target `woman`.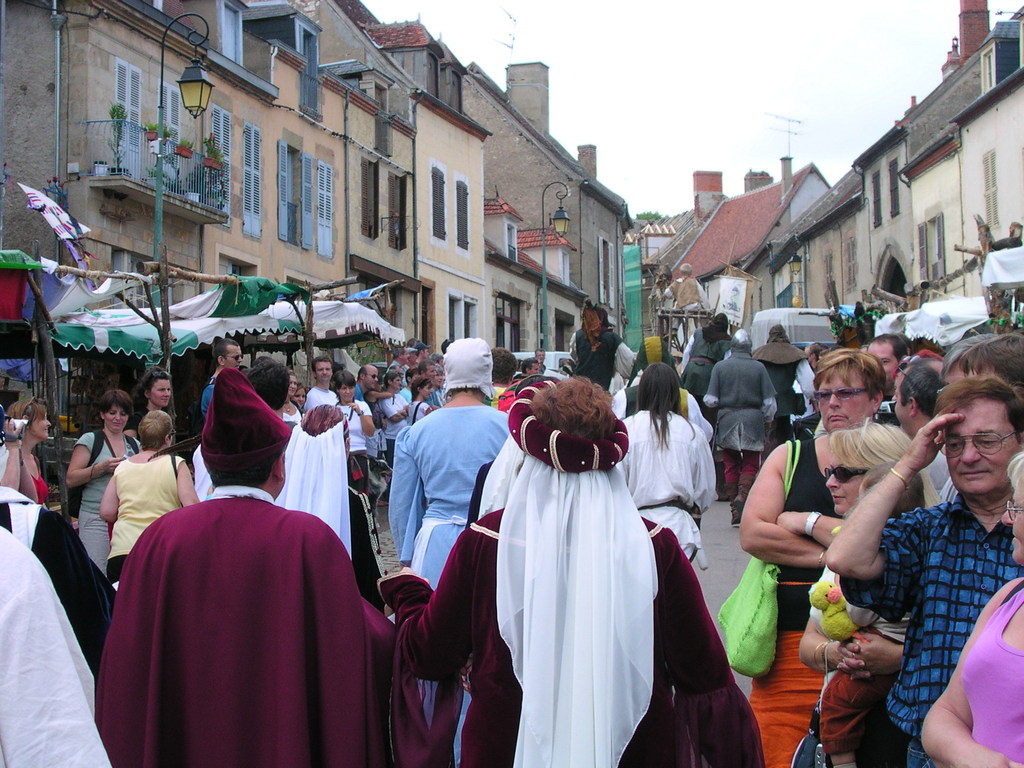
Target region: {"left": 5, "top": 398, "right": 50, "bottom": 505}.
